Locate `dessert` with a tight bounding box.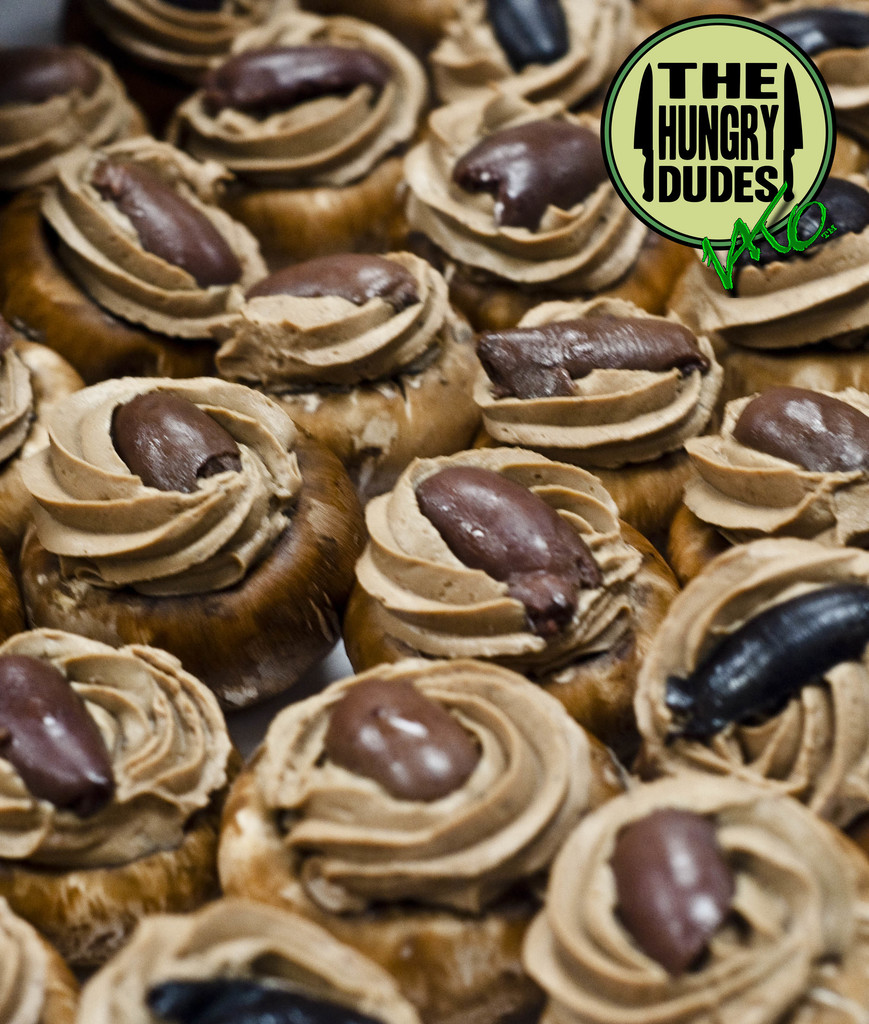
{"left": 173, "top": 10, "right": 430, "bottom": 252}.
